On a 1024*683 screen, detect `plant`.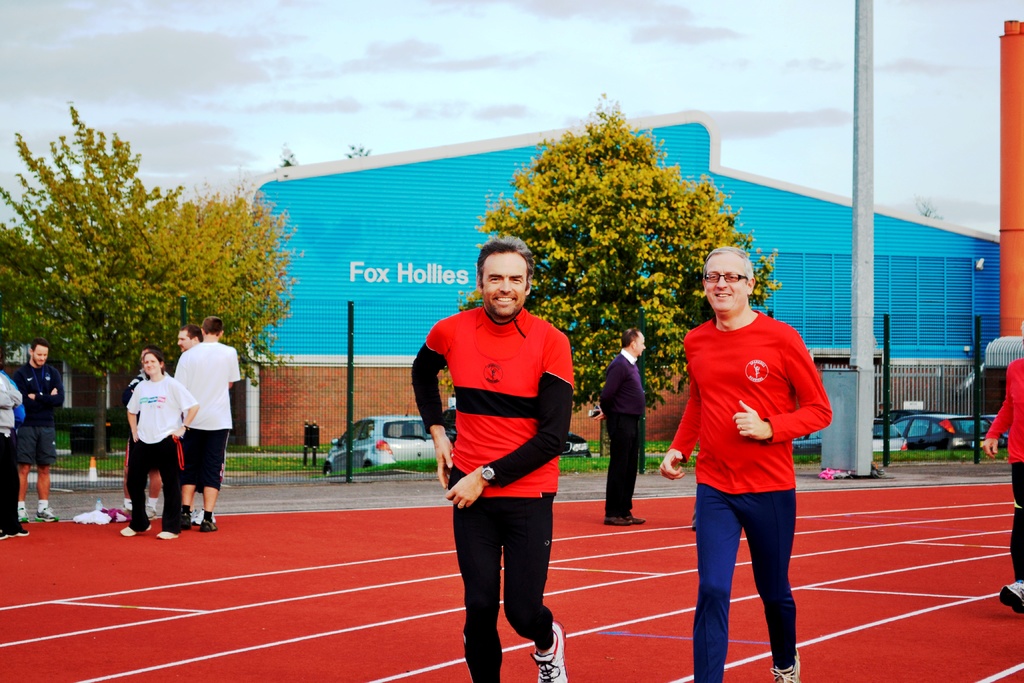
61,390,97,434.
